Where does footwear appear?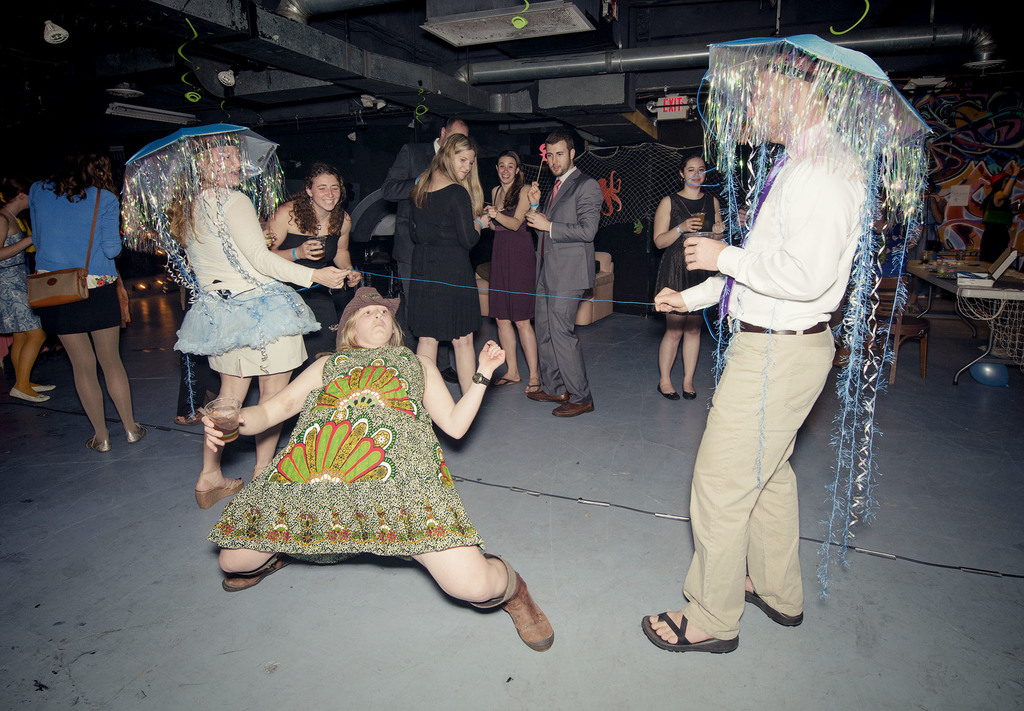
Appears at Rect(218, 553, 296, 591).
